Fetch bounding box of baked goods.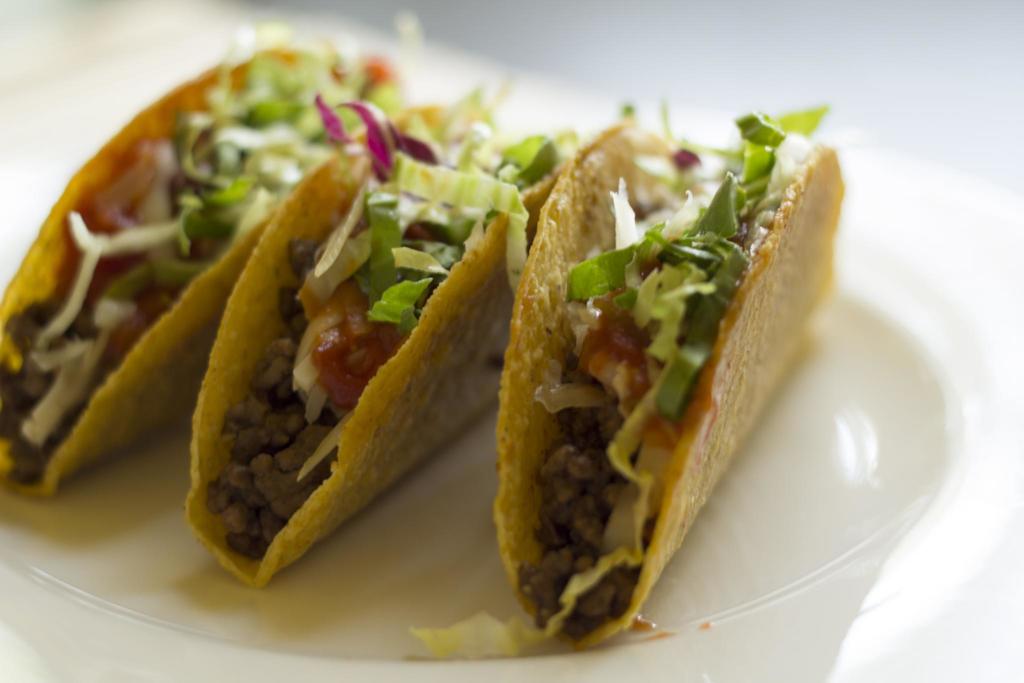
Bbox: 0, 3, 488, 496.
